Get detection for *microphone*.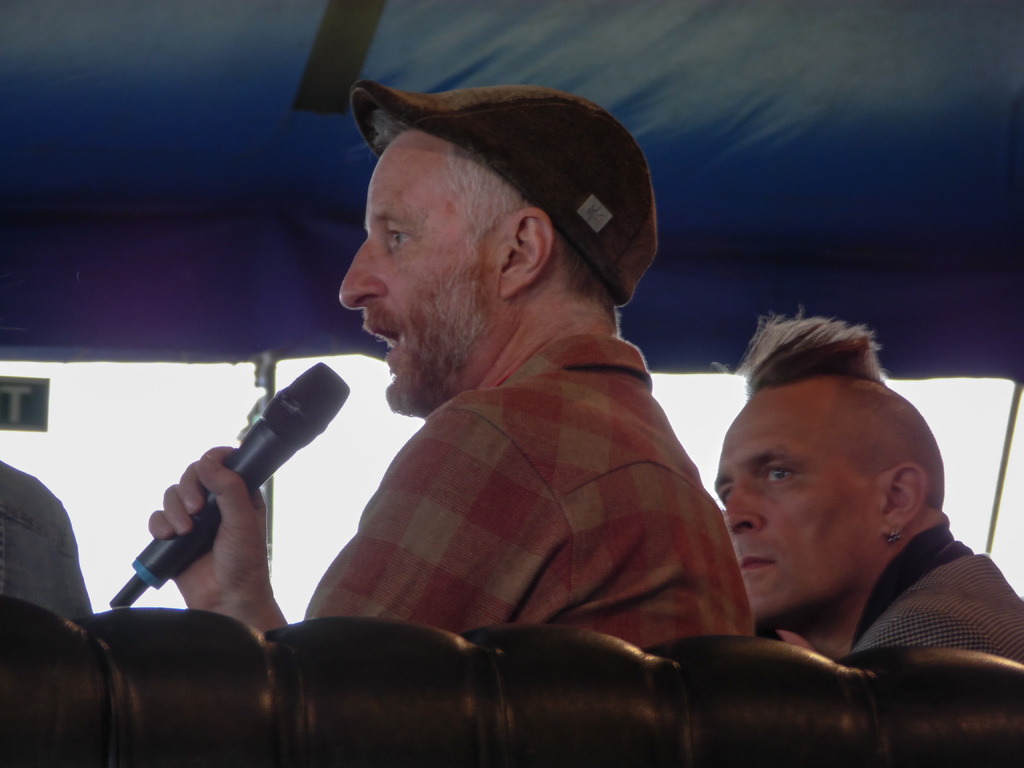
Detection: bbox=(94, 359, 356, 626).
